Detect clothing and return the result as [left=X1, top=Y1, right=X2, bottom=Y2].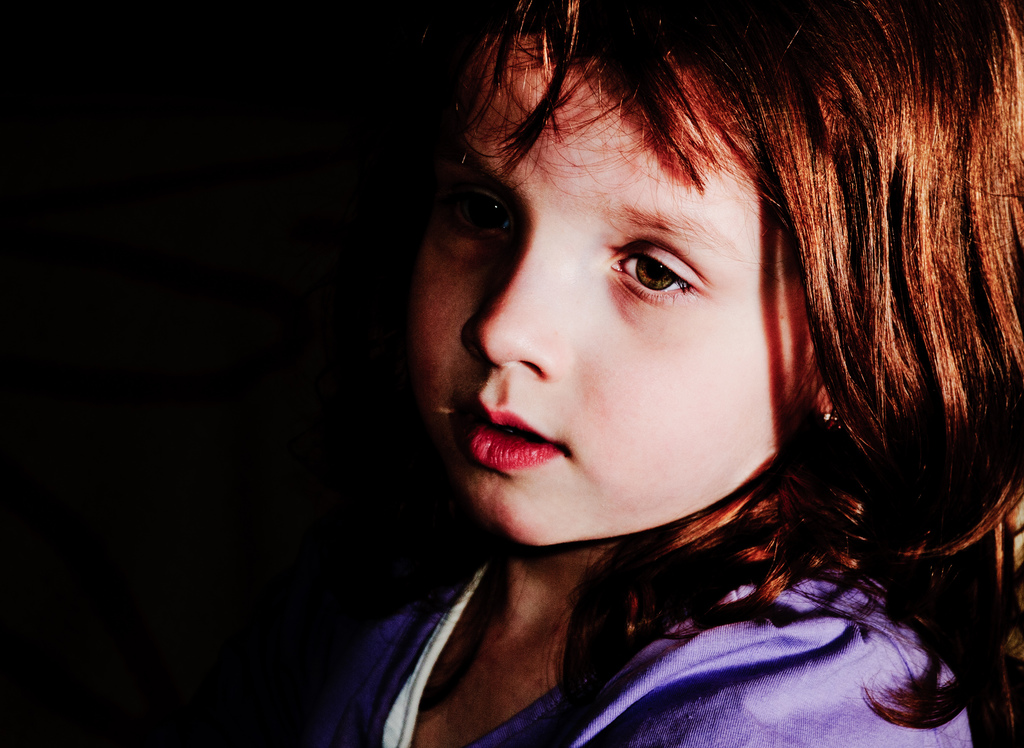
[left=287, top=450, right=1023, bottom=728].
